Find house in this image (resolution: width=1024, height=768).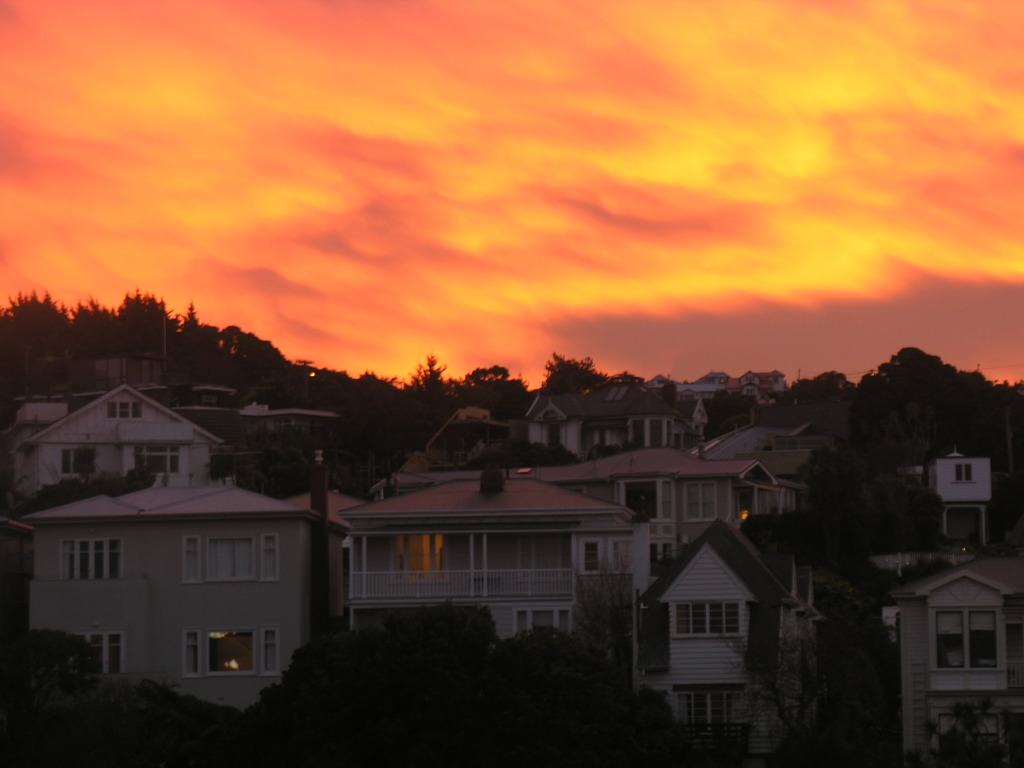
{"x1": 726, "y1": 406, "x2": 823, "y2": 486}.
